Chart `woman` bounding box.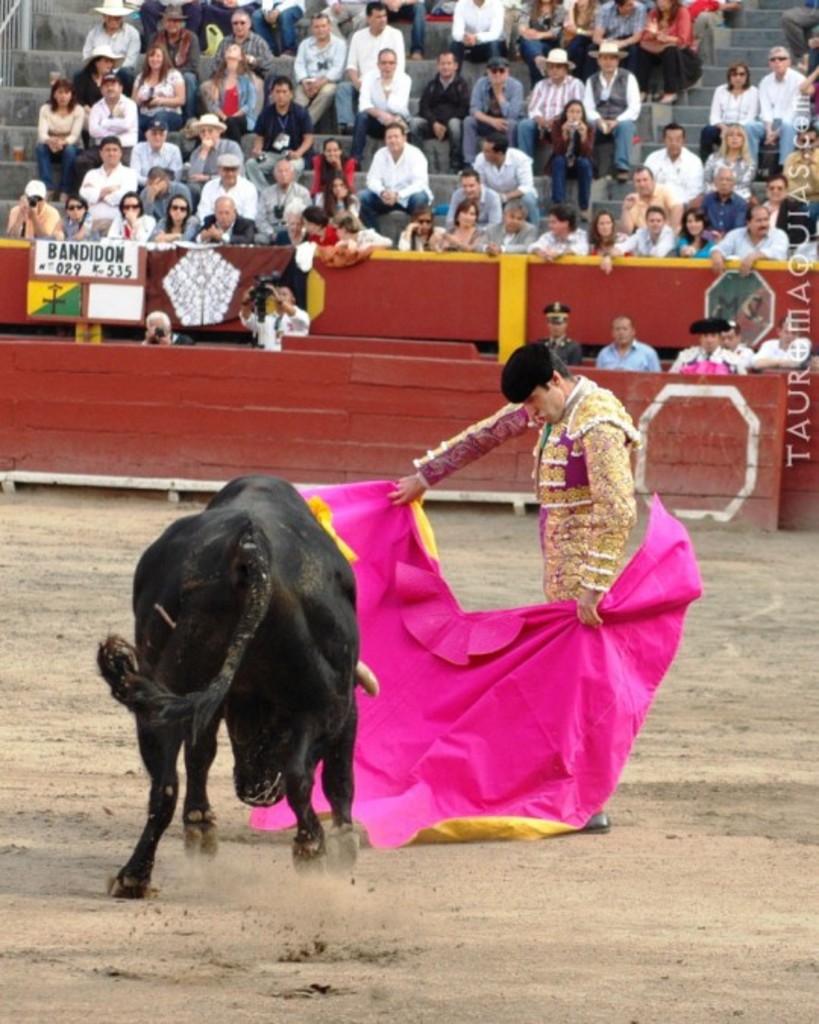
Charted: locate(32, 77, 85, 191).
